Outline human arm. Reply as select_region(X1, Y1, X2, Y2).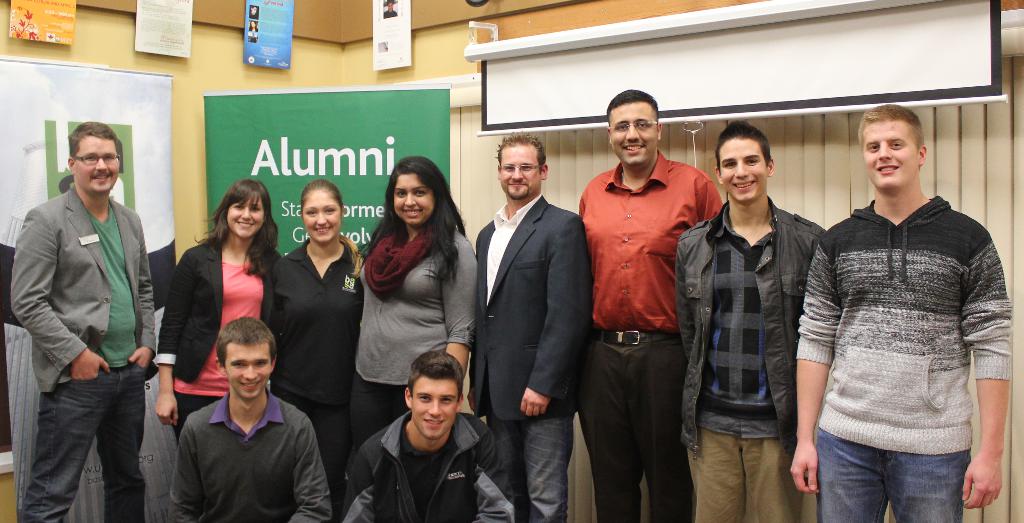
select_region(429, 238, 488, 394).
